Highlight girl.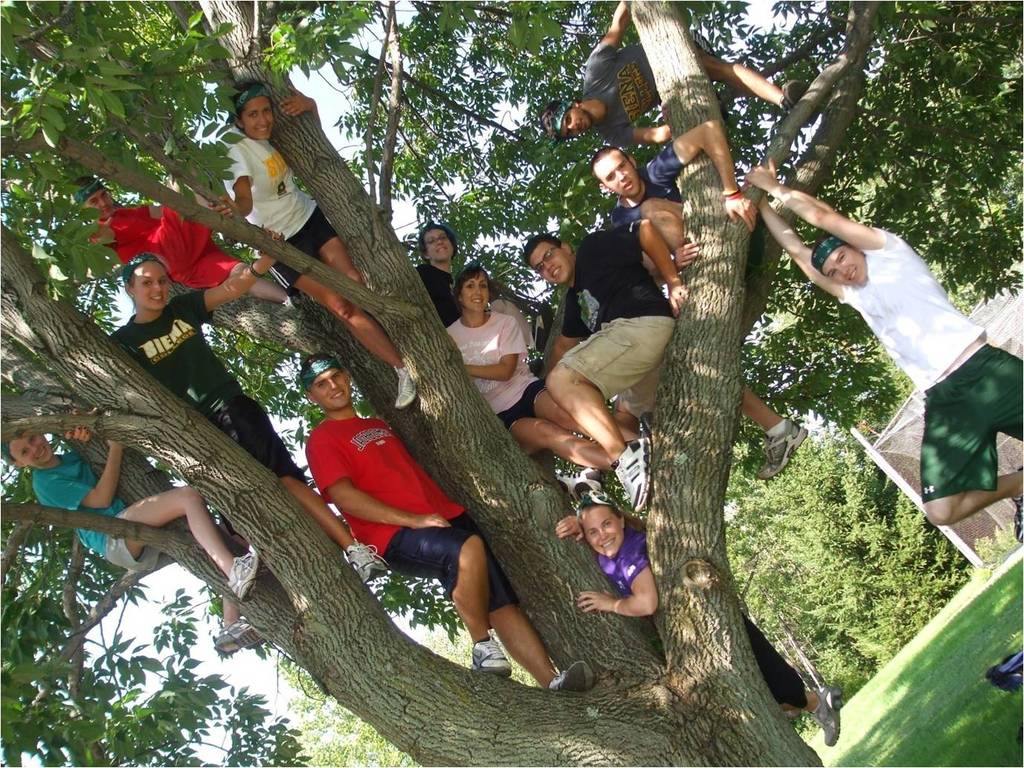
Highlighted region: region(439, 252, 650, 466).
